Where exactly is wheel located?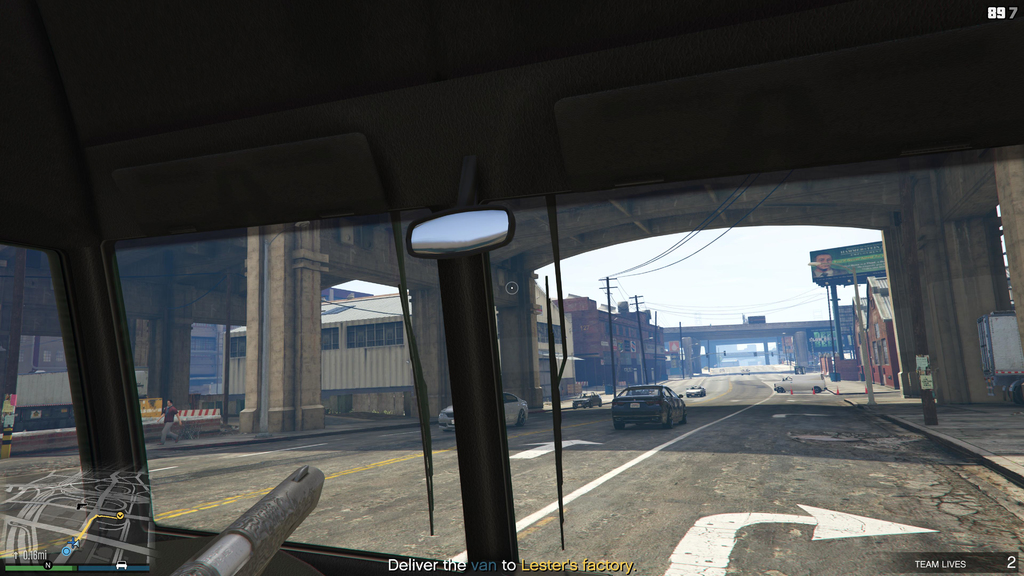
Its bounding box is 705:390:707:395.
